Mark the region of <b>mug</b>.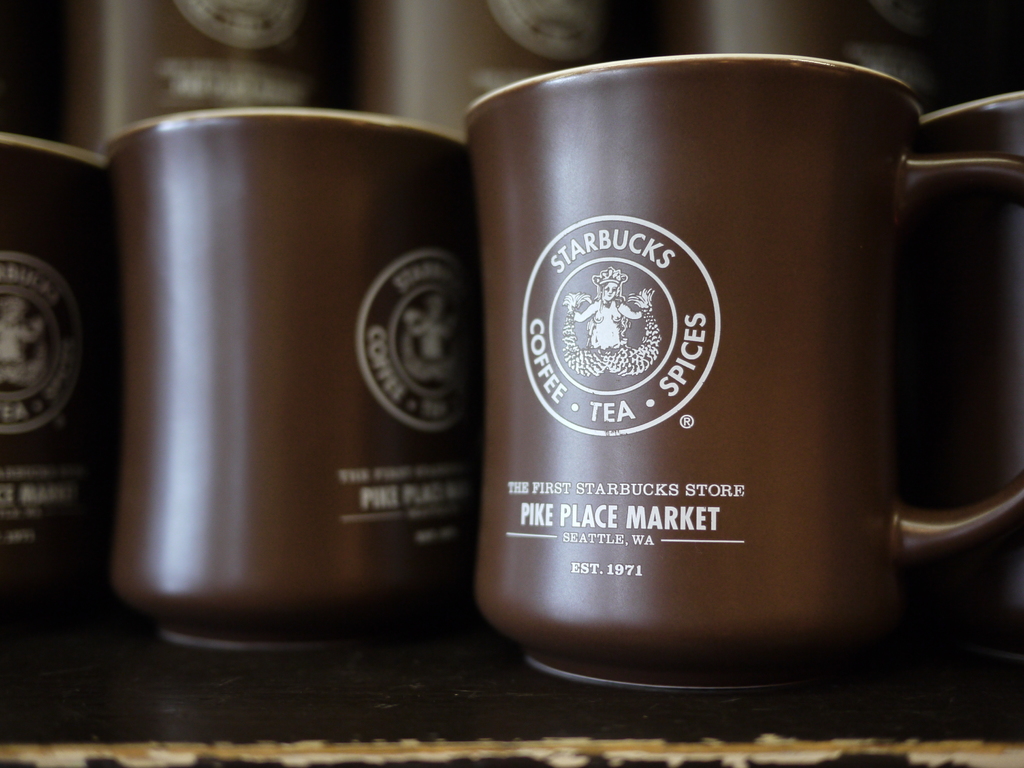
Region: bbox=[109, 104, 470, 653].
